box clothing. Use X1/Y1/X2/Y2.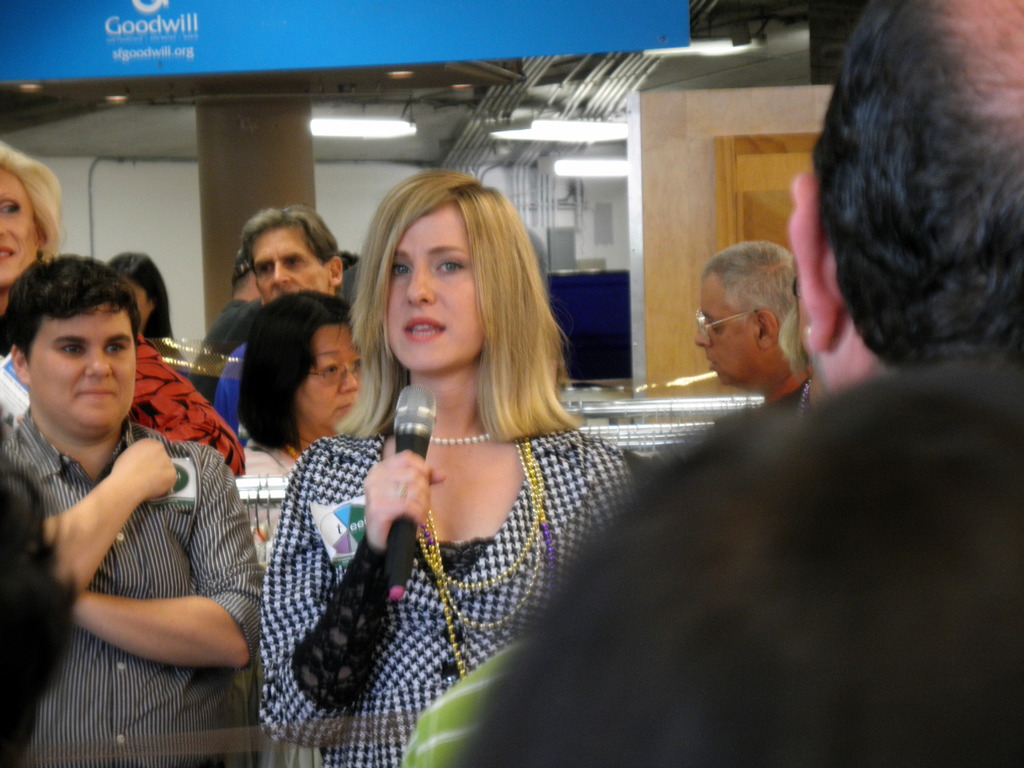
278/371/639/715.
